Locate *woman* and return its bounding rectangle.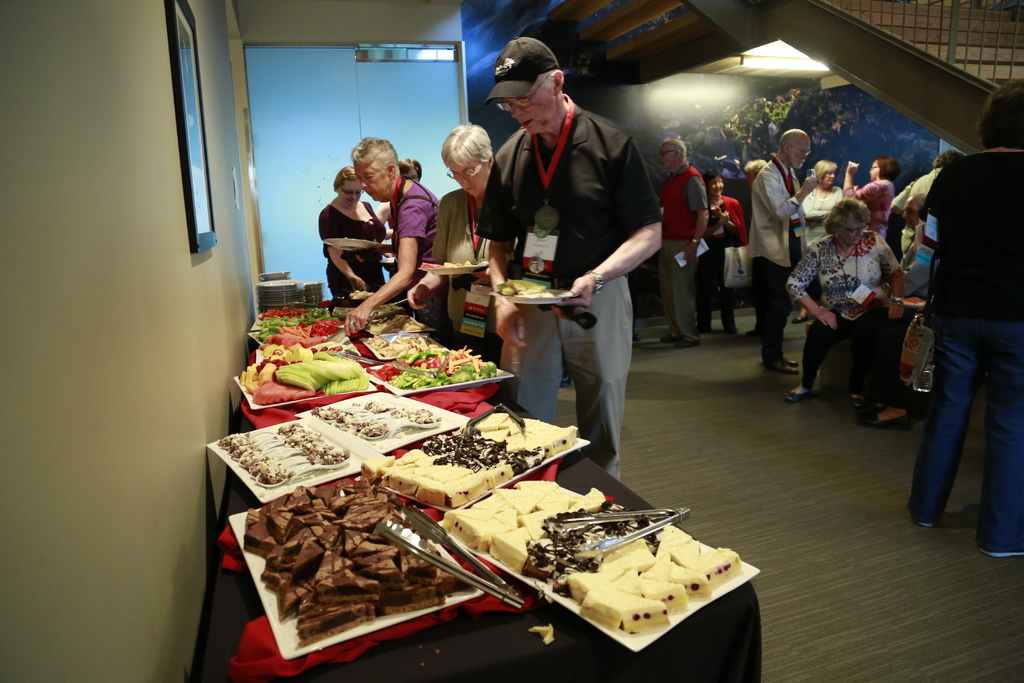
box=[836, 157, 901, 245].
